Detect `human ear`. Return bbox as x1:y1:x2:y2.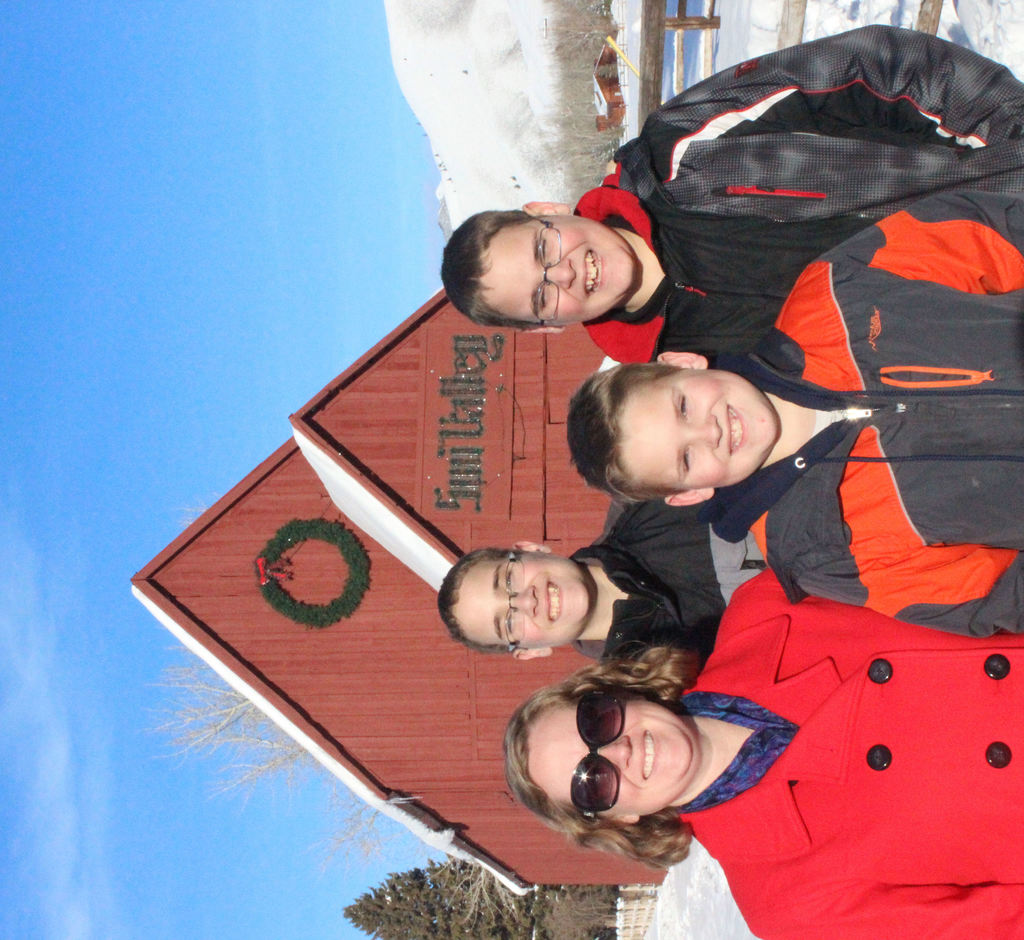
516:539:550:558.
